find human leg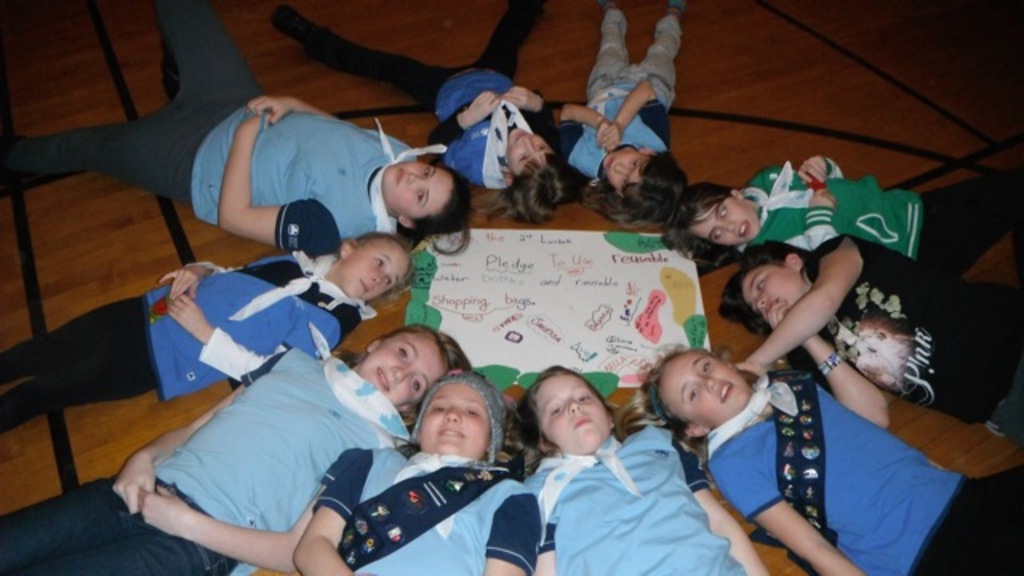
detection(267, 0, 453, 114)
